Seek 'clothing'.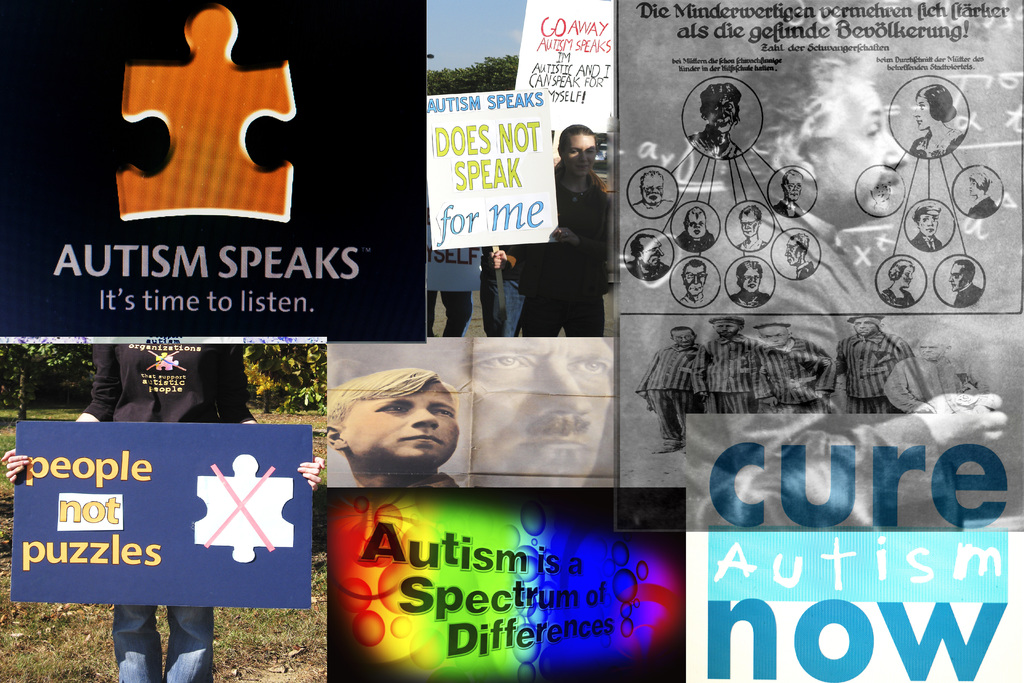
[689, 124, 745, 157].
